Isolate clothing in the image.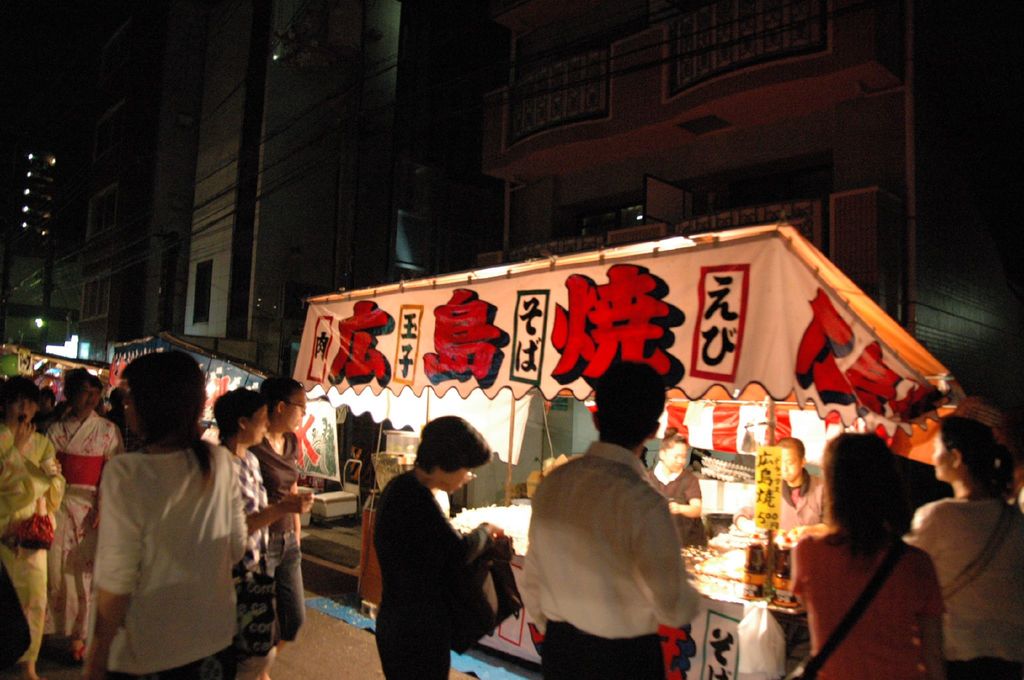
Isolated region: region(0, 421, 62, 670).
